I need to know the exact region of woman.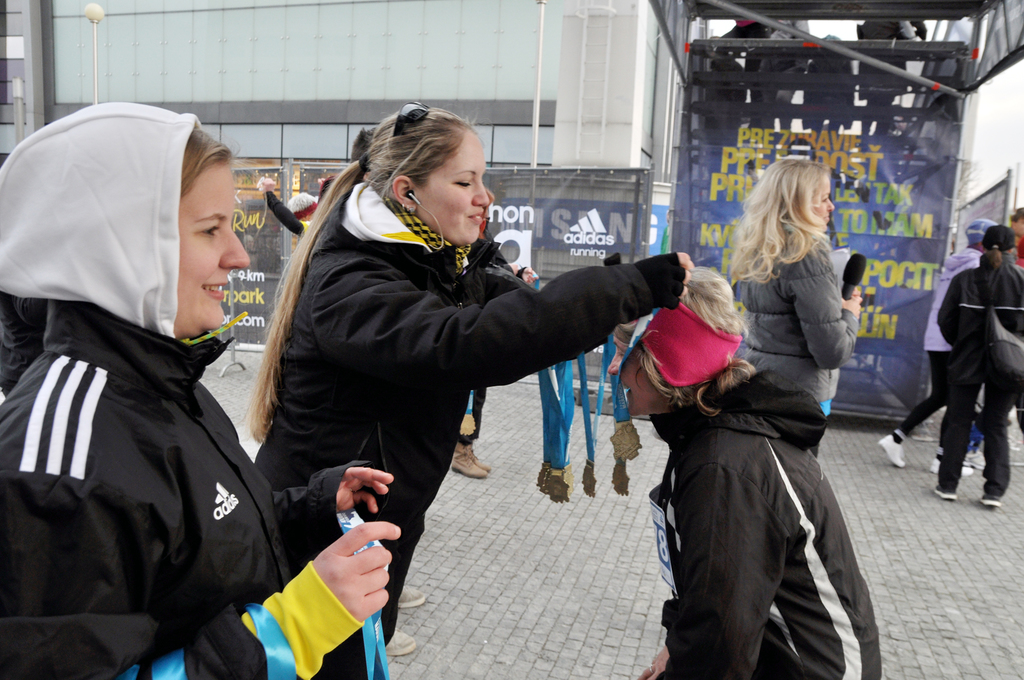
Region: bbox=(939, 223, 1023, 509).
